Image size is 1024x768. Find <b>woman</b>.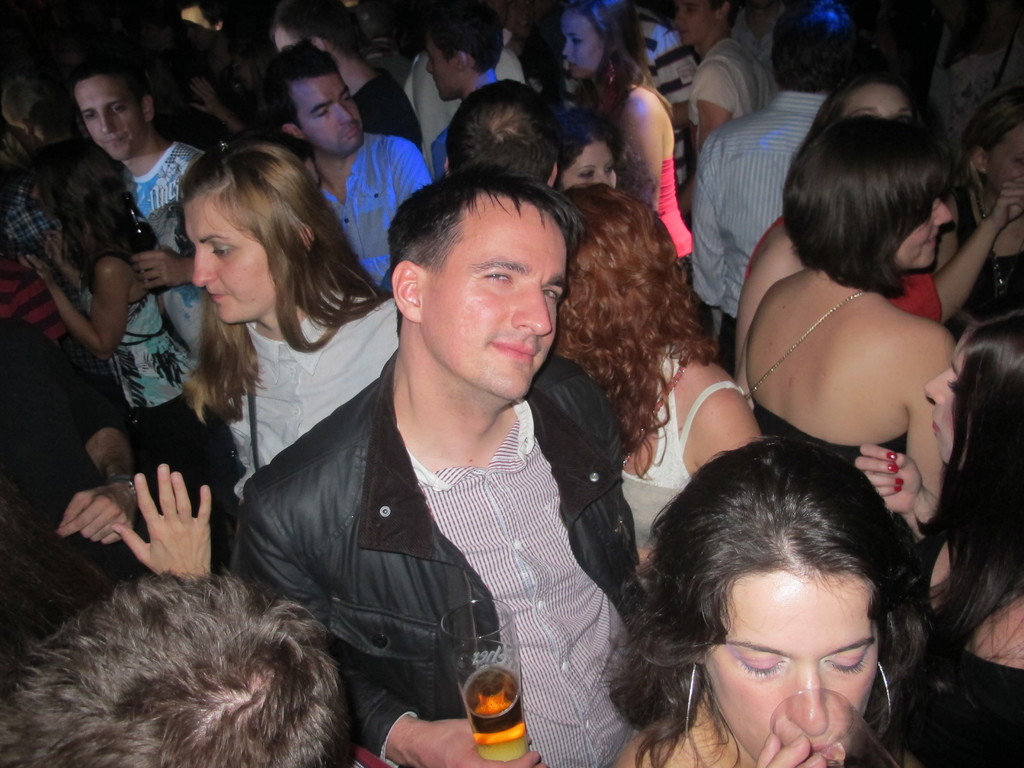
[left=553, top=109, right=661, bottom=207].
